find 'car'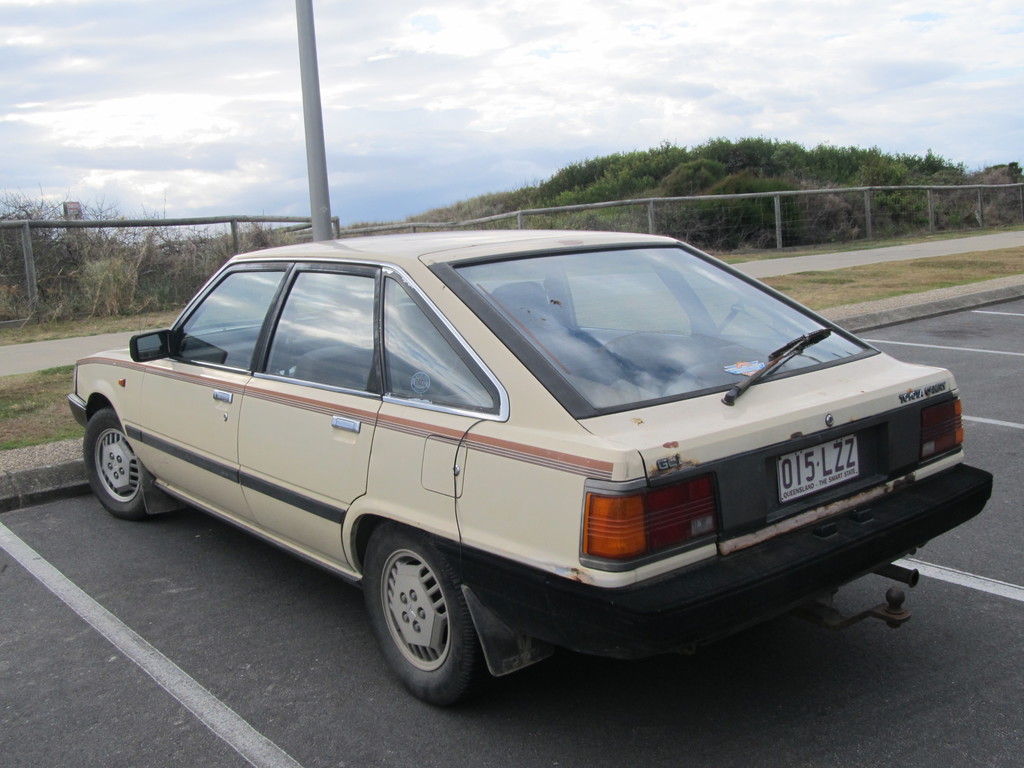
(68, 225, 997, 709)
